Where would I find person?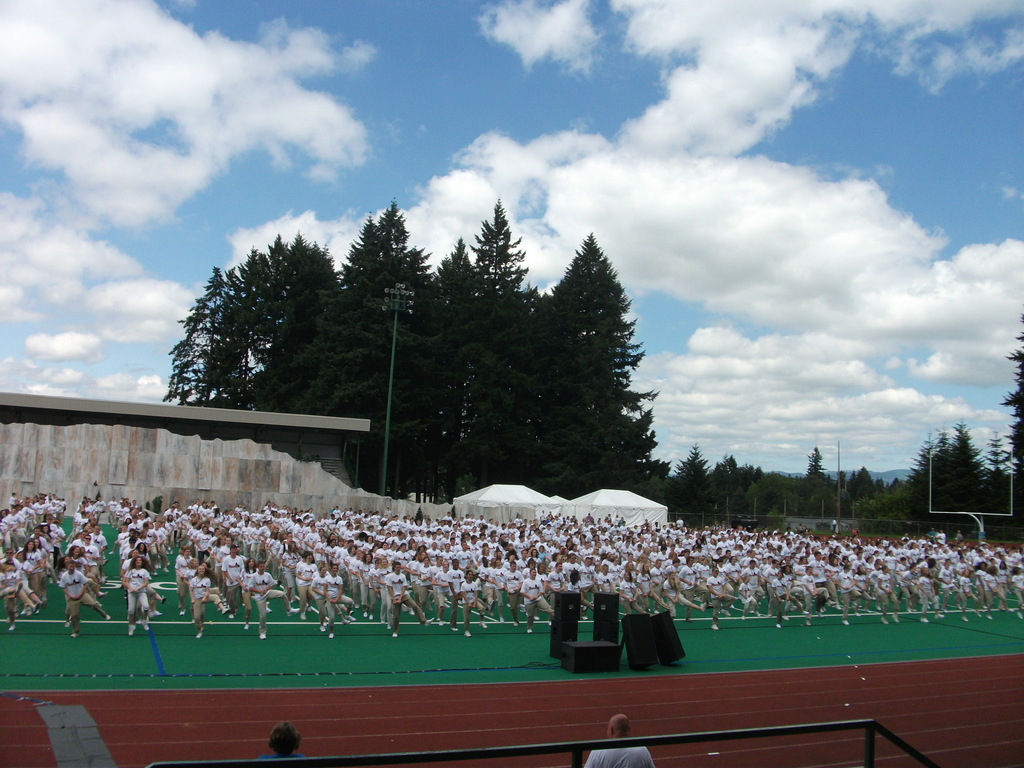
At pyautogui.locateOnScreen(804, 565, 828, 618).
